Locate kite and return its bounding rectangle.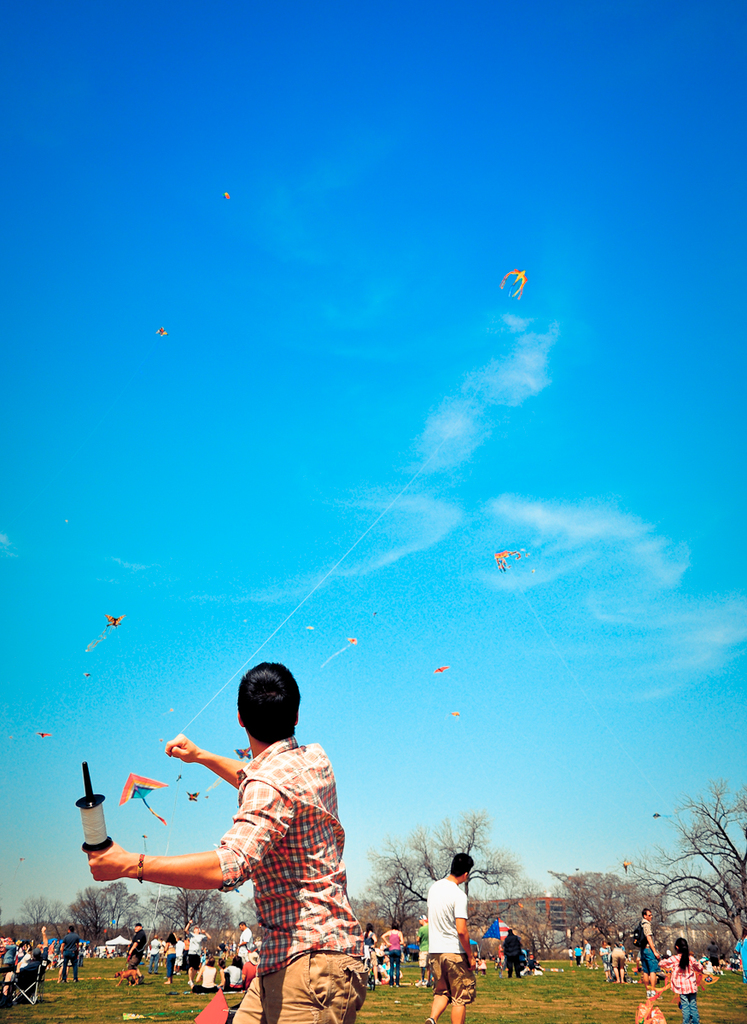
l=120, t=765, r=172, b=827.
